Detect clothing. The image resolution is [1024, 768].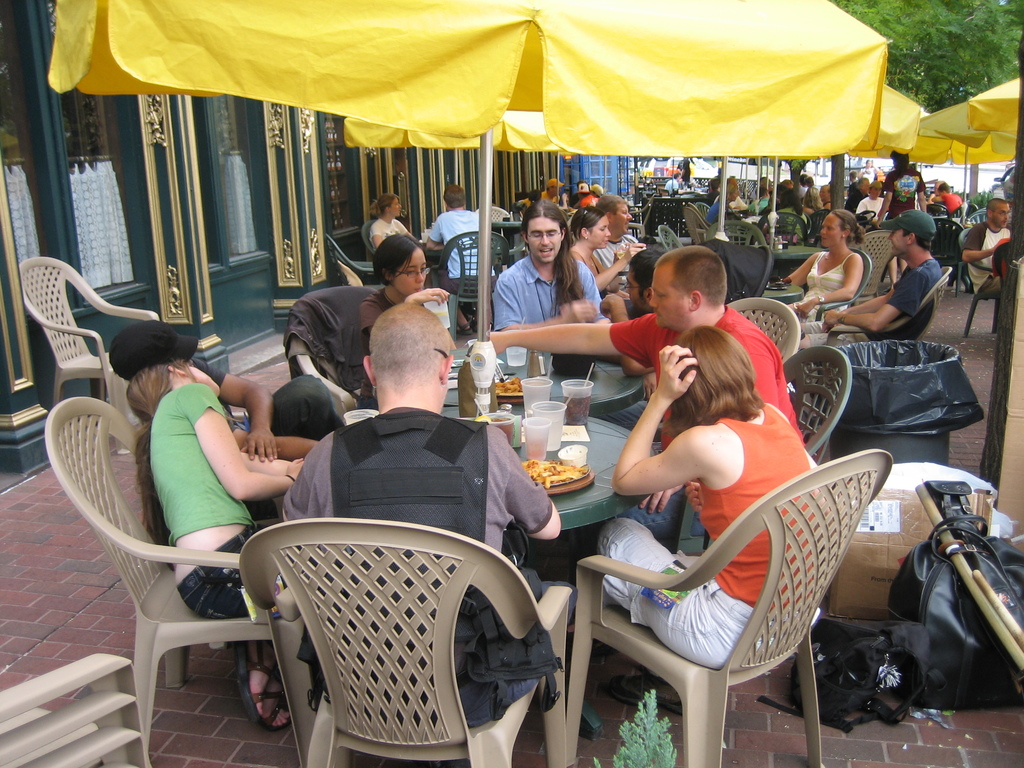
[x1=858, y1=195, x2=888, y2=225].
